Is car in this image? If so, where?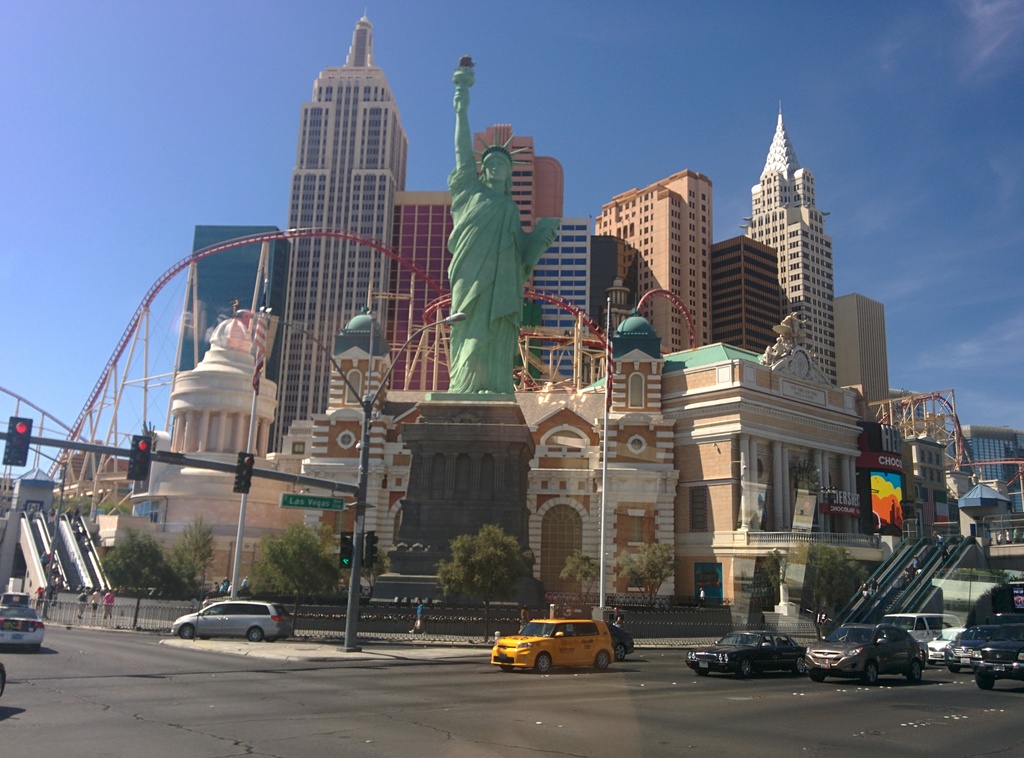
Yes, at [0, 609, 53, 652].
